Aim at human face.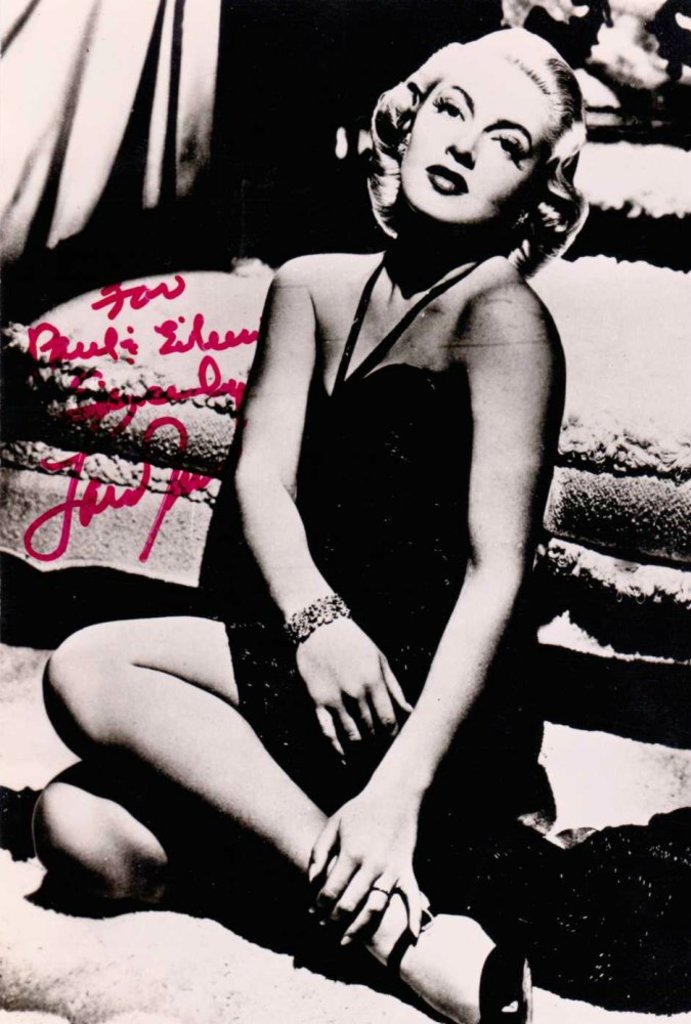
Aimed at select_region(396, 38, 547, 221).
